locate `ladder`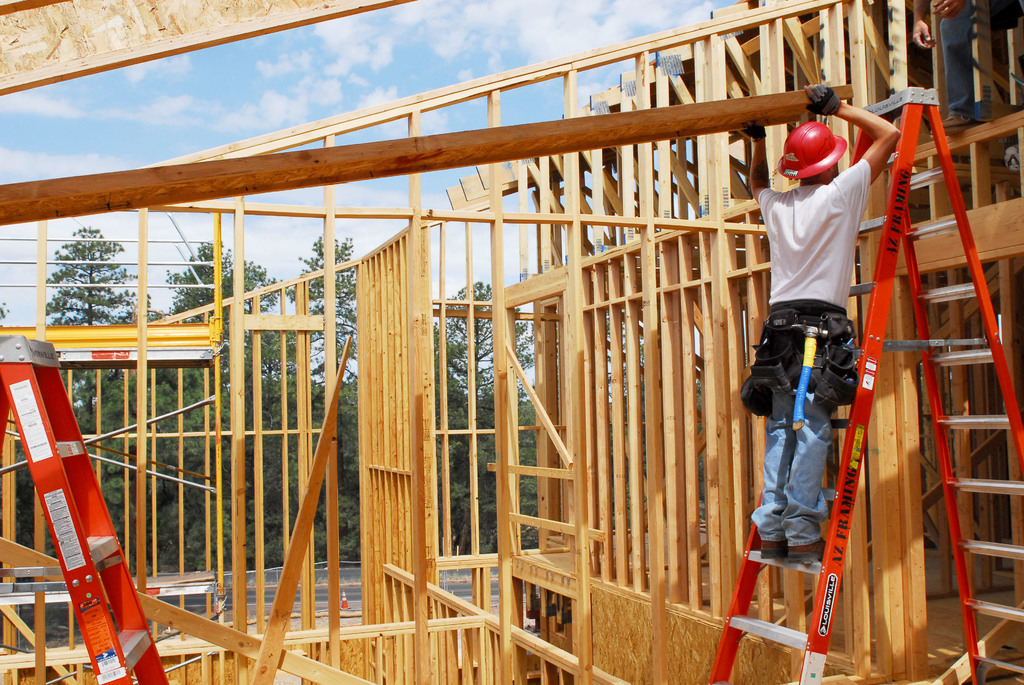
0, 331, 170, 684
